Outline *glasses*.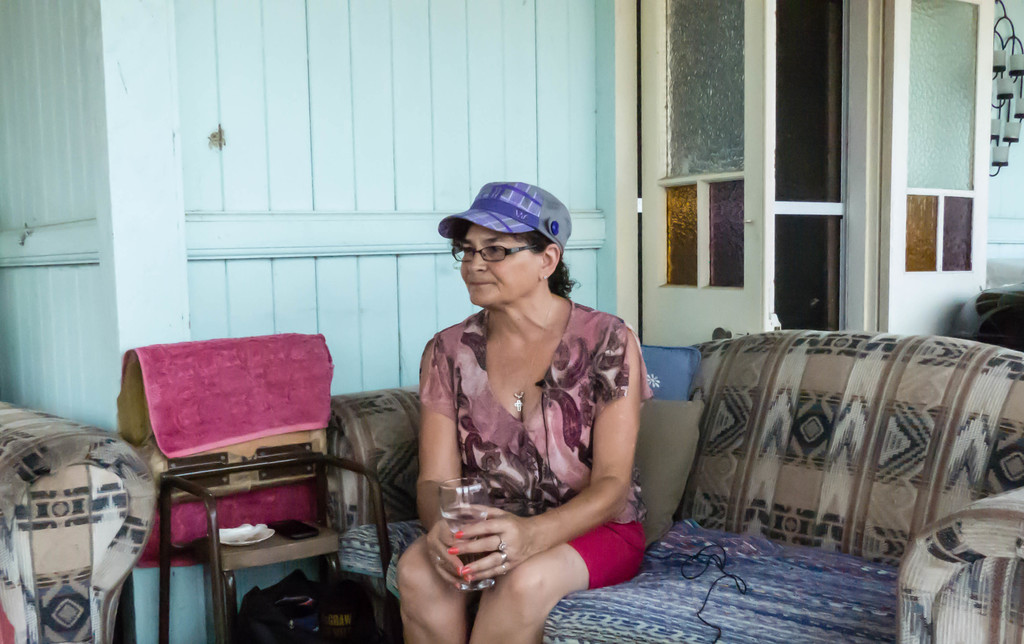
Outline: (445,244,547,264).
